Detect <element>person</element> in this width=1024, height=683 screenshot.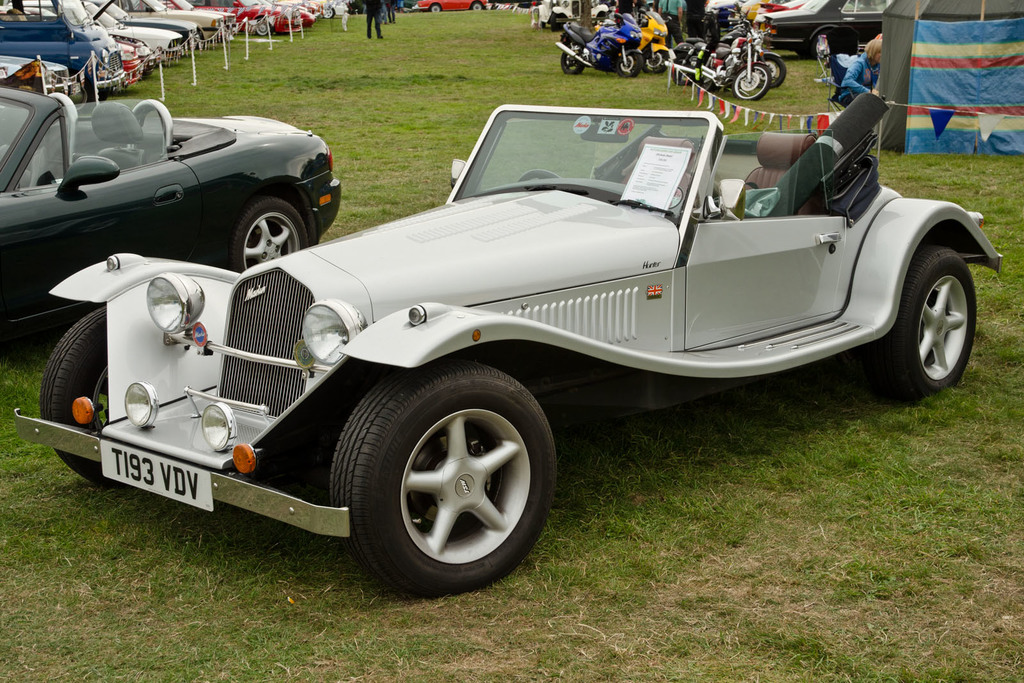
Detection: Rect(384, 0, 396, 24).
